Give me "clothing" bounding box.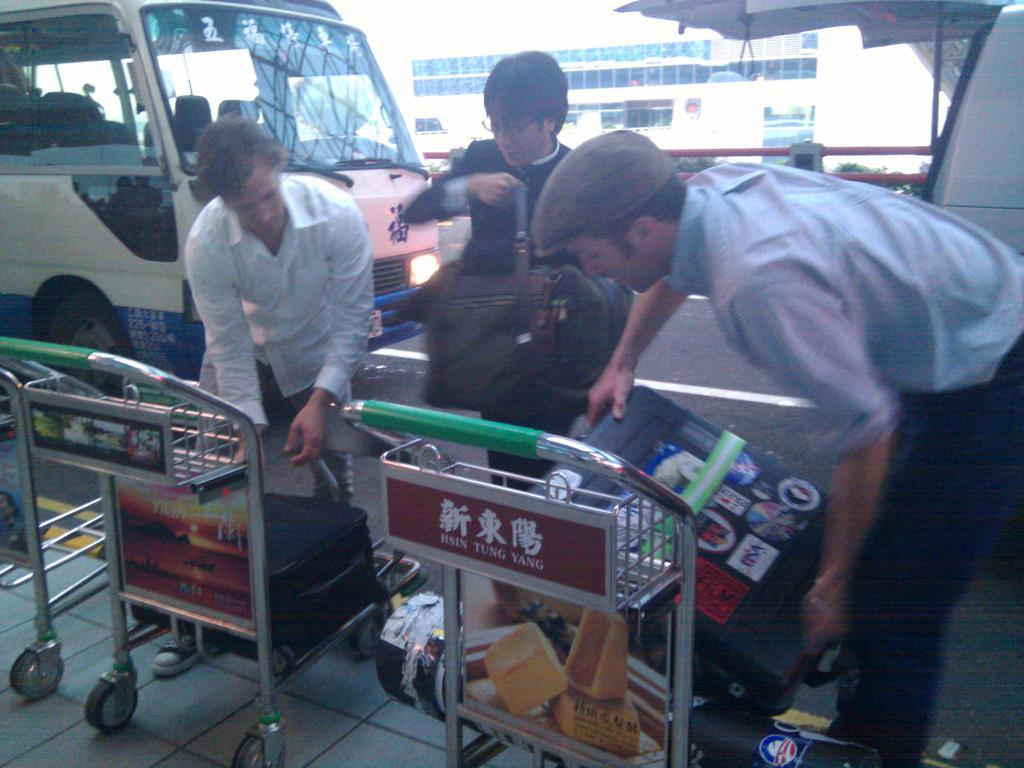
region(173, 166, 386, 625).
